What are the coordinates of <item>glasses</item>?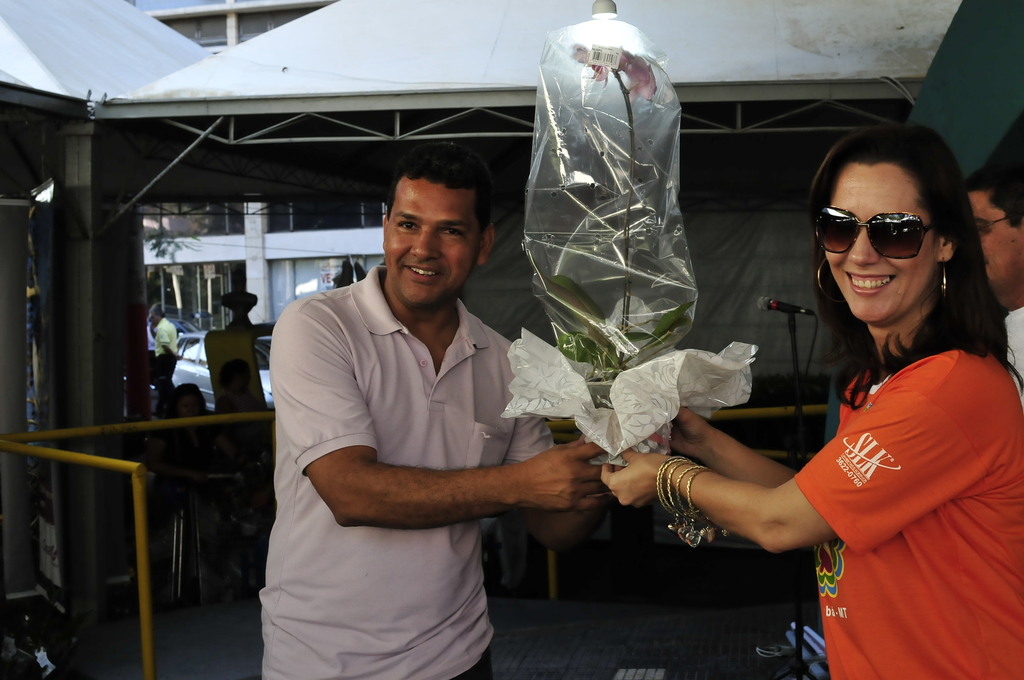
box(973, 215, 1009, 236).
